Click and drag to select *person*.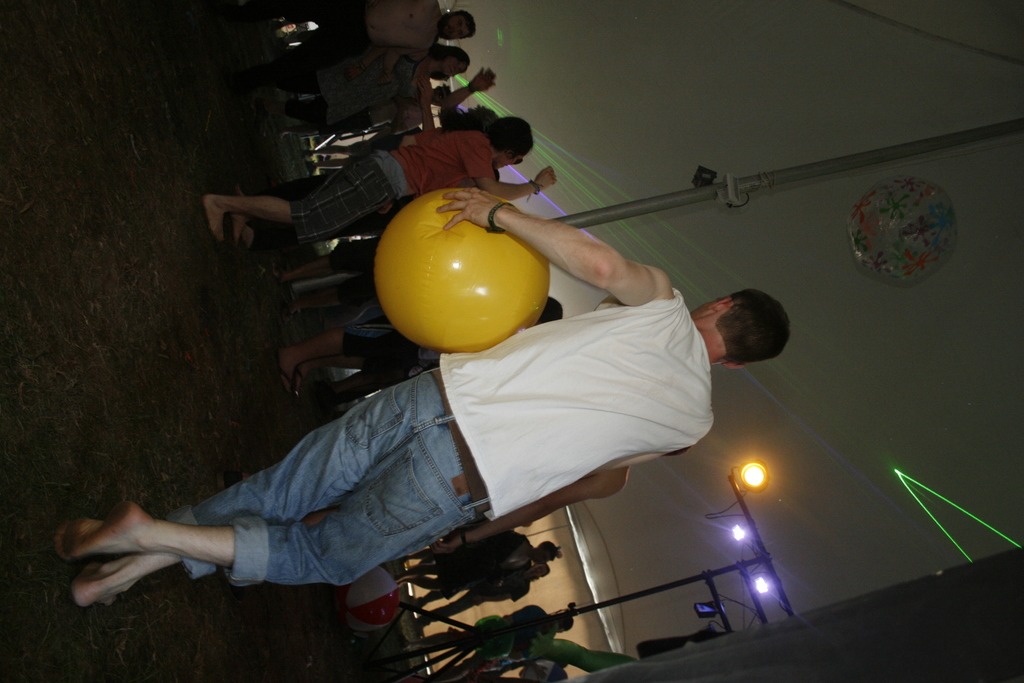
Selection: crop(58, 186, 793, 609).
